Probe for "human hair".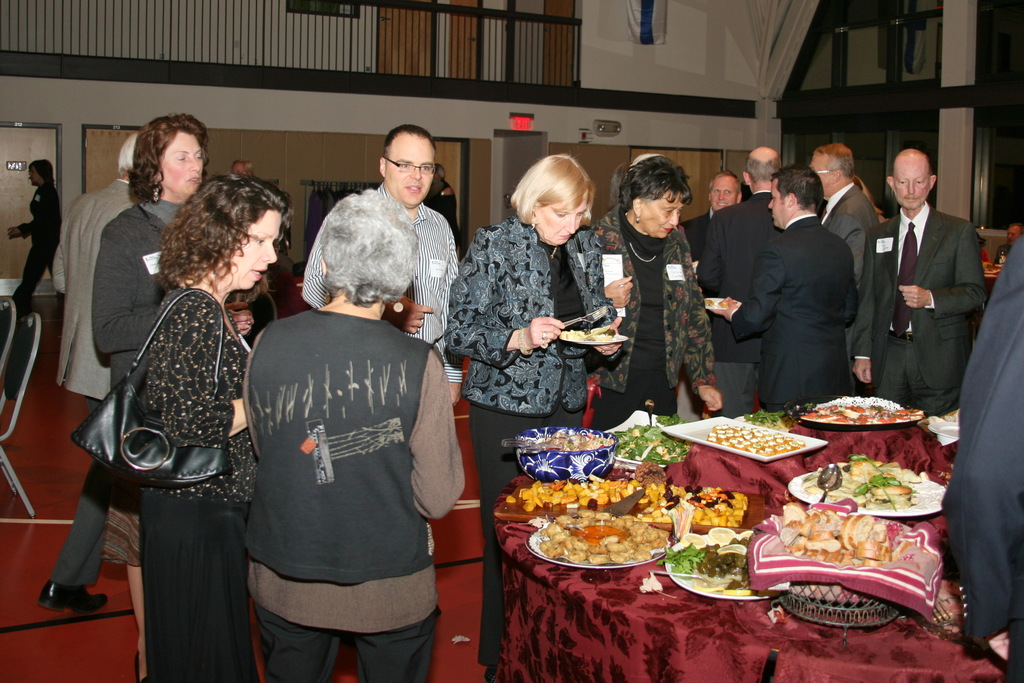
Probe result: select_region(232, 161, 253, 173).
